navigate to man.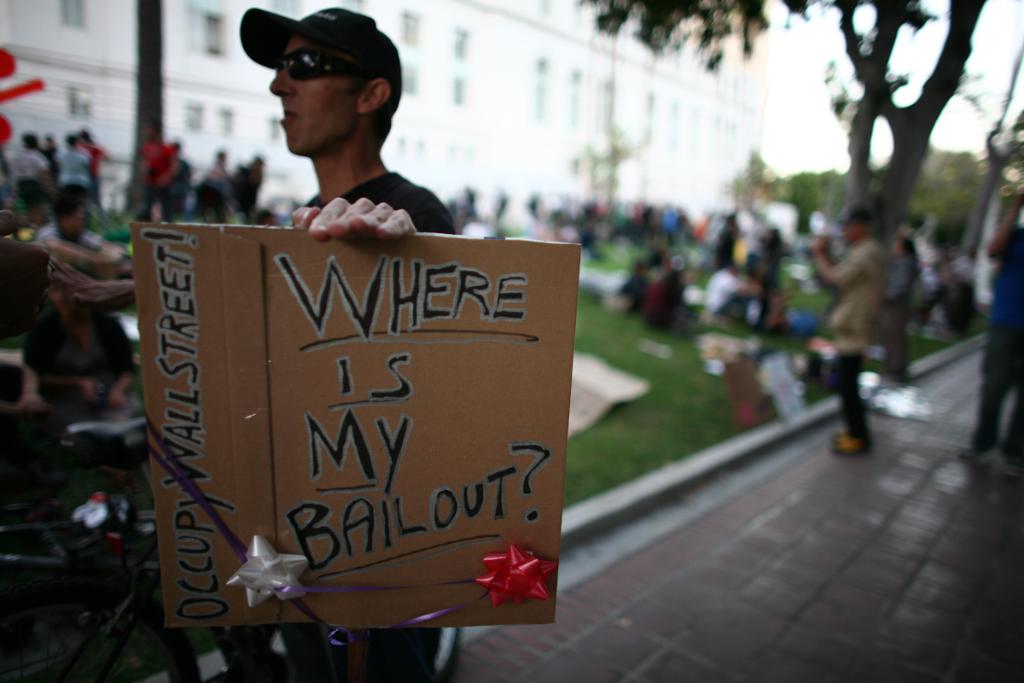
Navigation target: <bbox>234, 3, 460, 682</bbox>.
